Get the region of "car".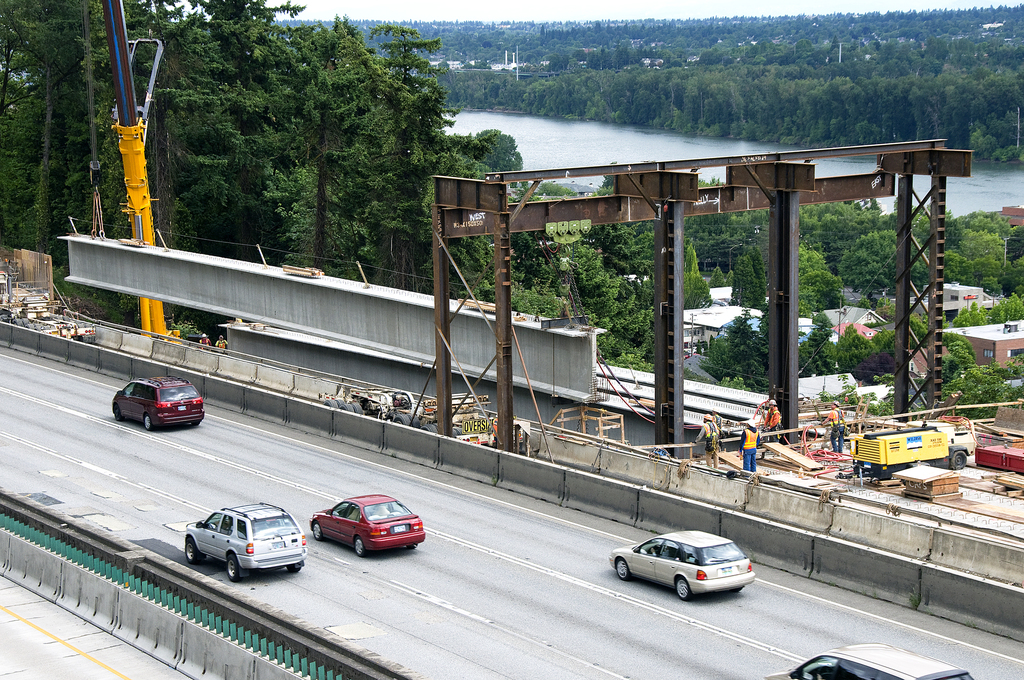
Rect(610, 530, 757, 599).
